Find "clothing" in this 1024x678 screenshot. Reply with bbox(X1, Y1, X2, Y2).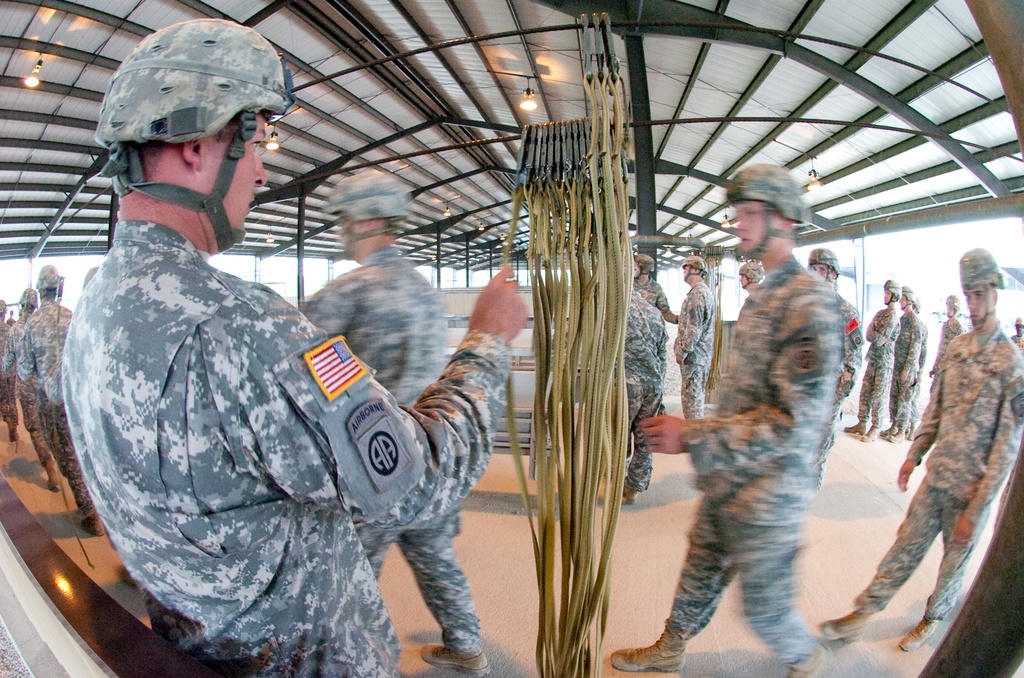
bbox(853, 309, 898, 426).
